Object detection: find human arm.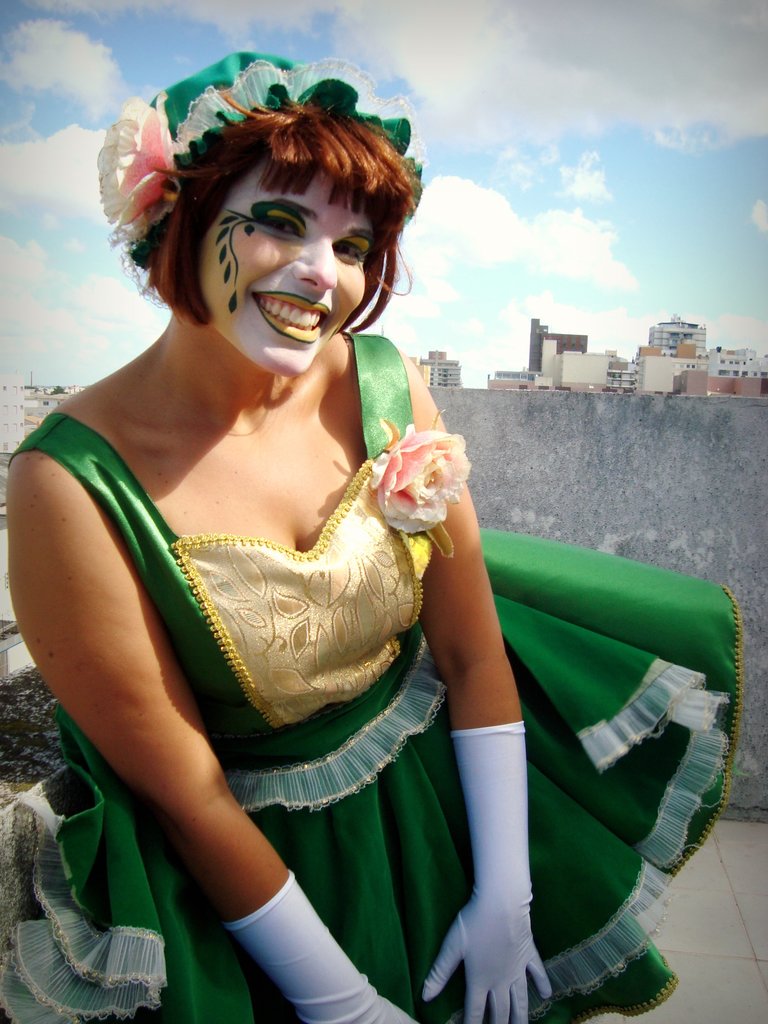
region(14, 445, 417, 1023).
